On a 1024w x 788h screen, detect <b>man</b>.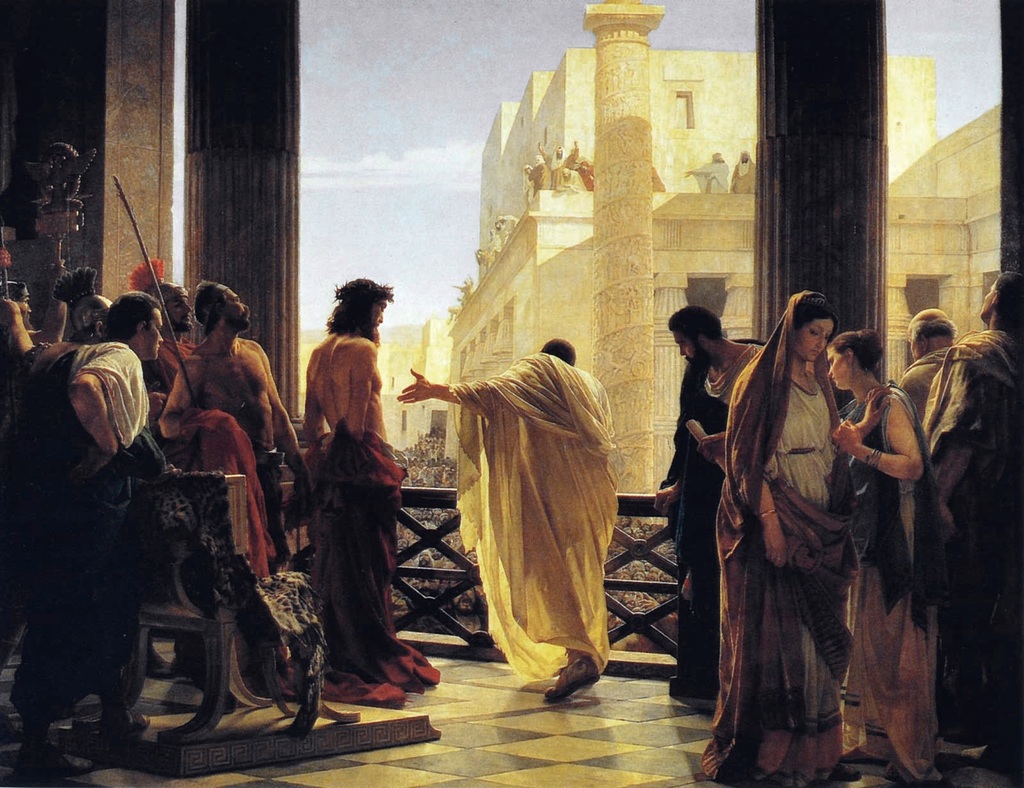
box=[924, 272, 1023, 757].
